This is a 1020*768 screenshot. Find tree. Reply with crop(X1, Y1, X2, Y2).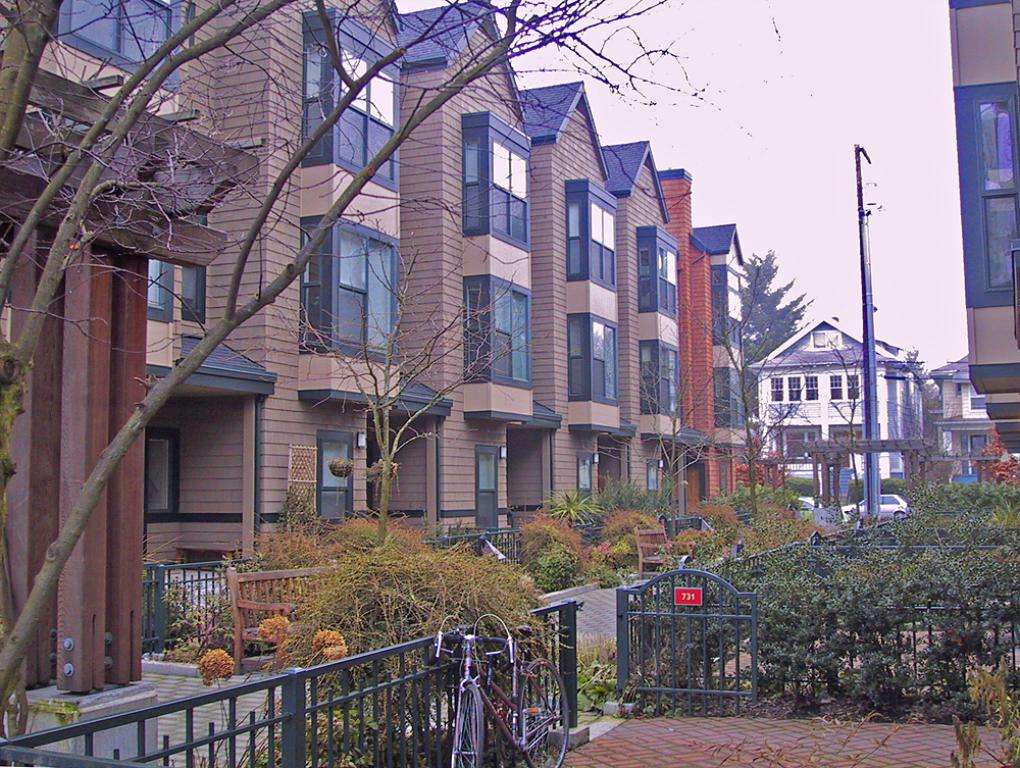
crop(738, 257, 814, 371).
